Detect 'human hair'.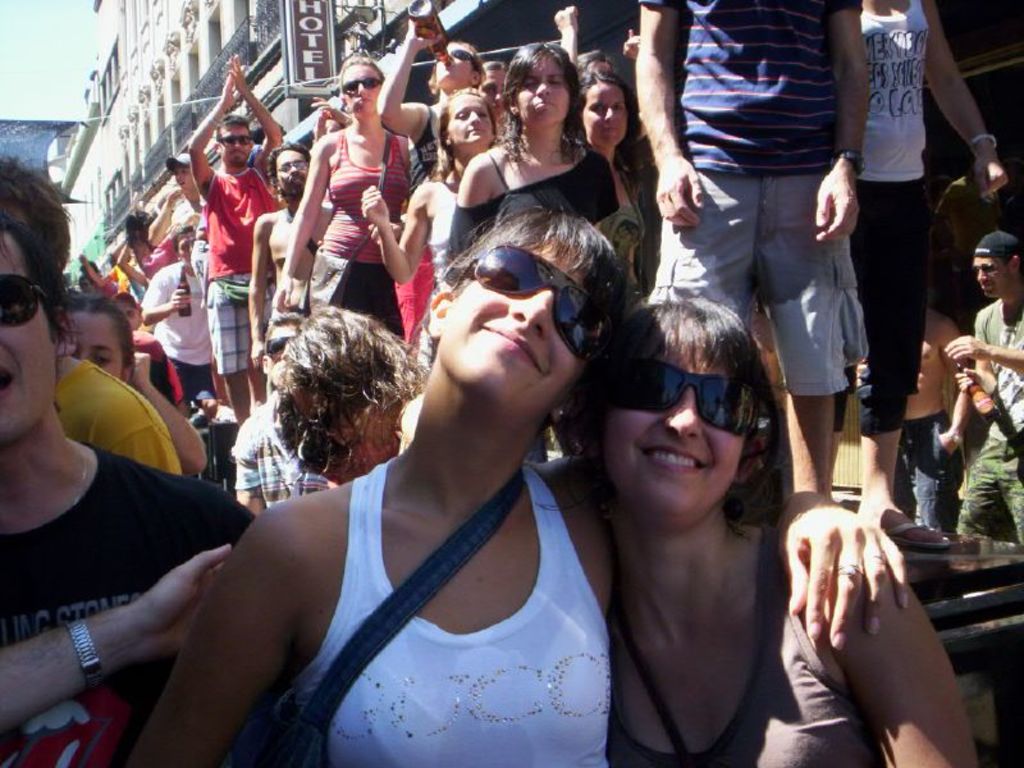
Detected at [499, 41, 571, 129].
